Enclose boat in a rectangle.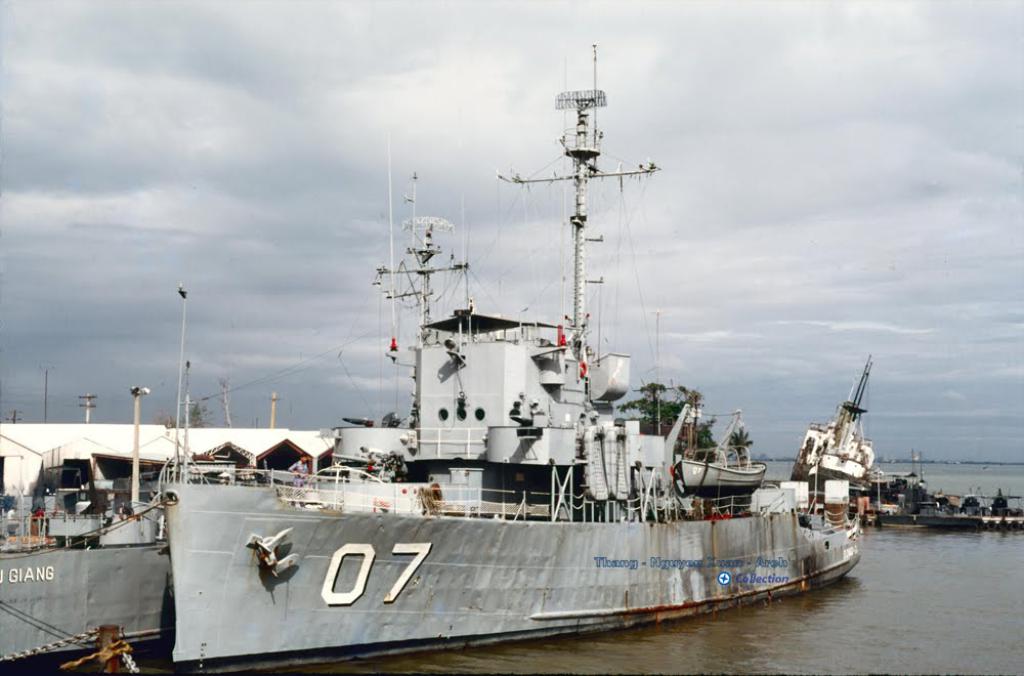
855/465/920/529.
